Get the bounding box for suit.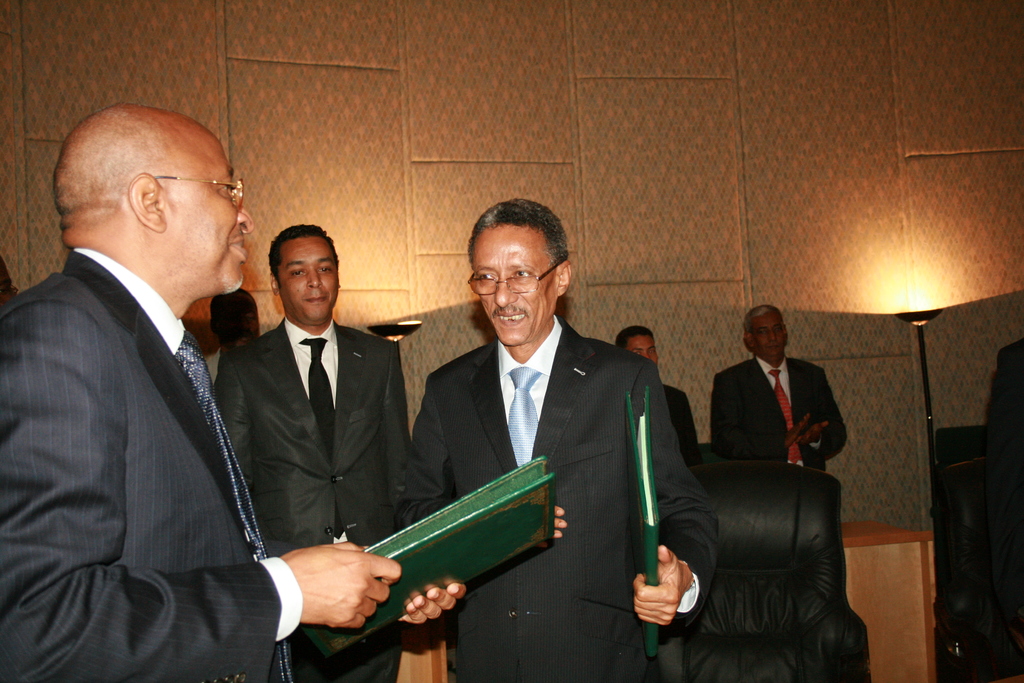
crop(708, 354, 847, 474).
